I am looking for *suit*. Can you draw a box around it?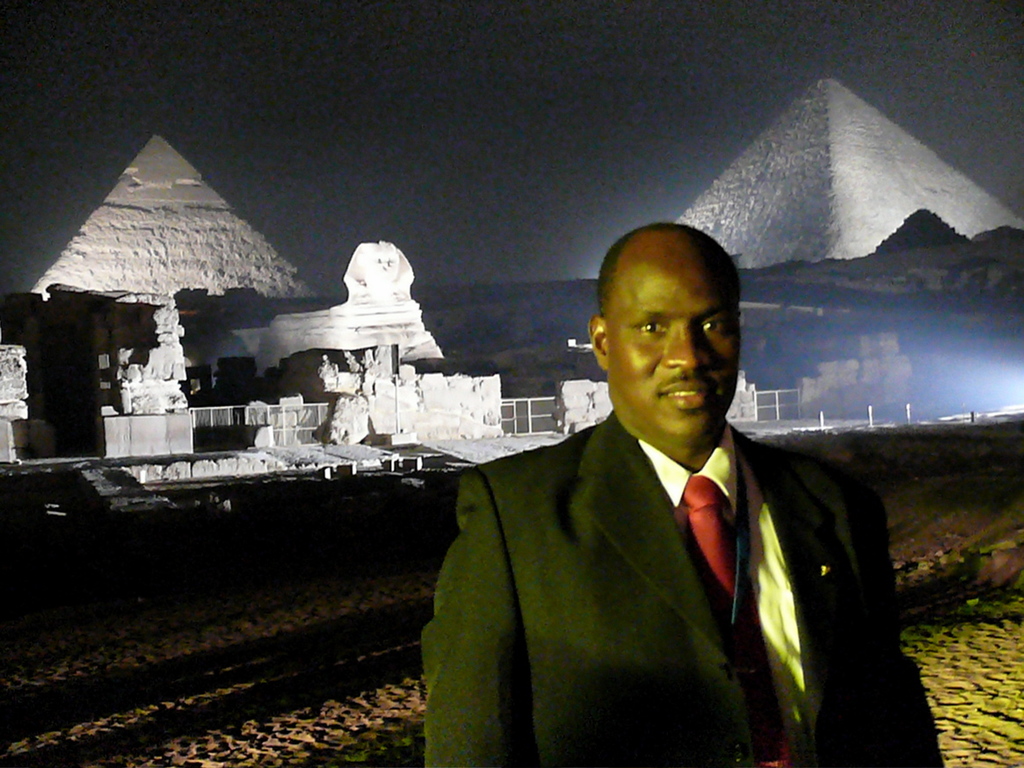
Sure, the bounding box is 390/341/863/749.
